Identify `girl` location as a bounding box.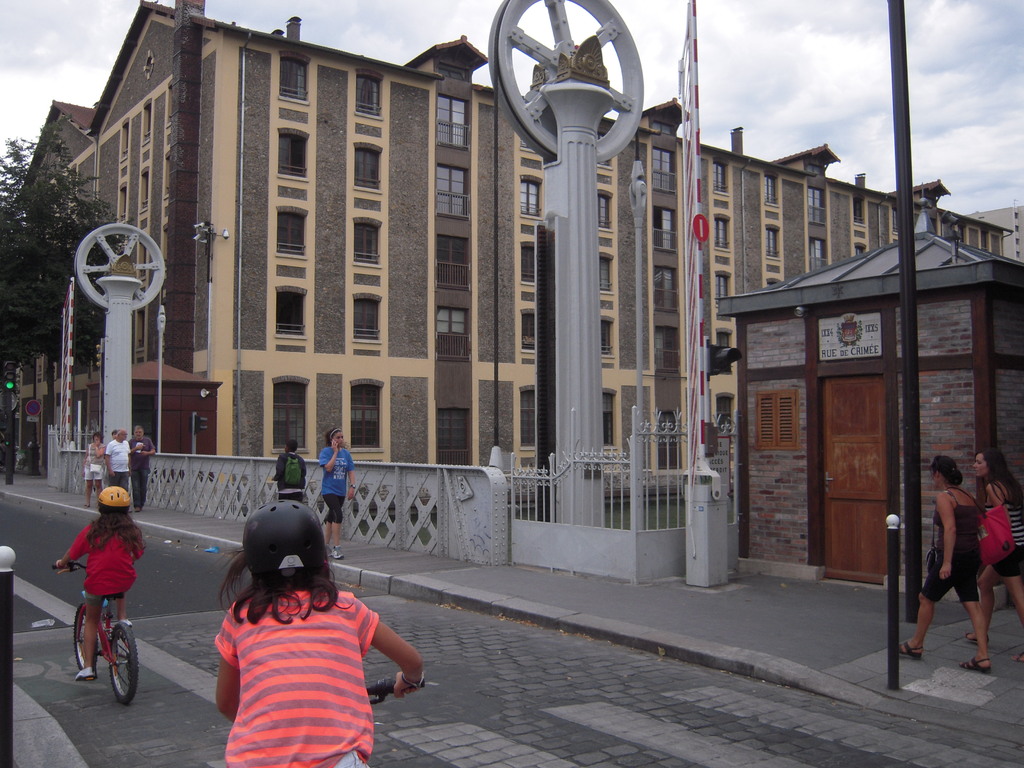
[51, 484, 150, 683].
